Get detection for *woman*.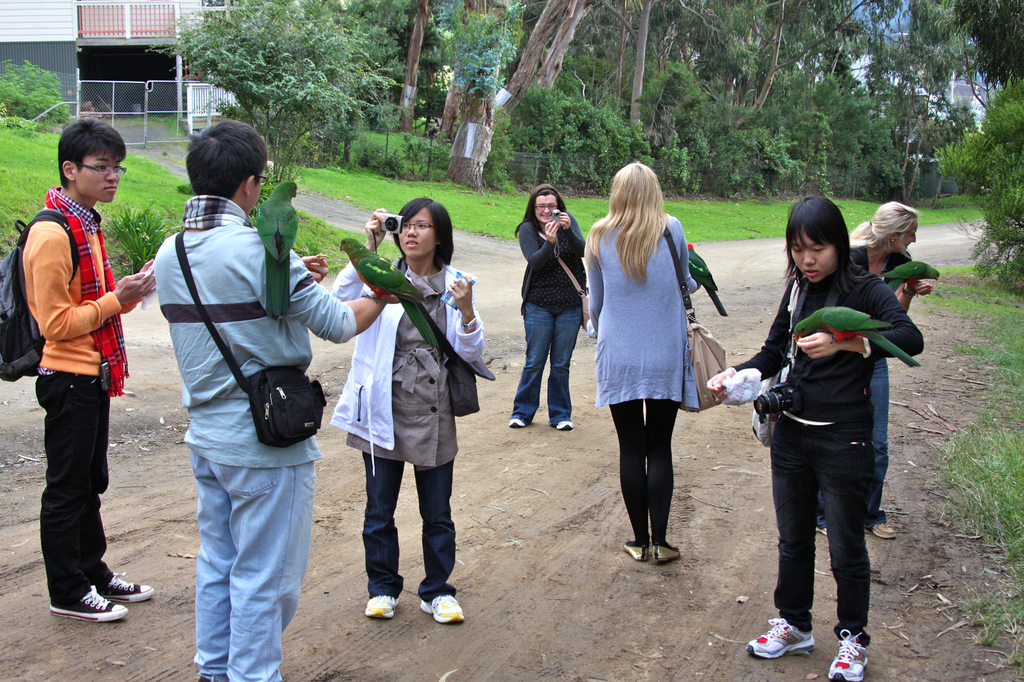
Detection: bbox(815, 200, 933, 540).
